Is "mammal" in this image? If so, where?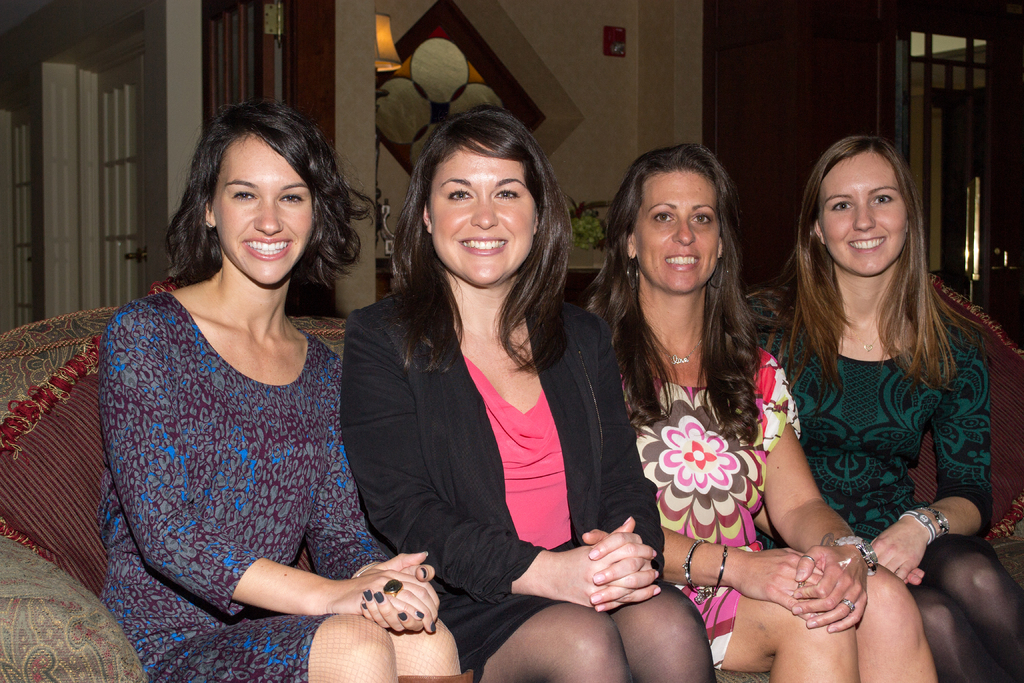
Yes, at {"left": 739, "top": 134, "right": 1023, "bottom": 682}.
